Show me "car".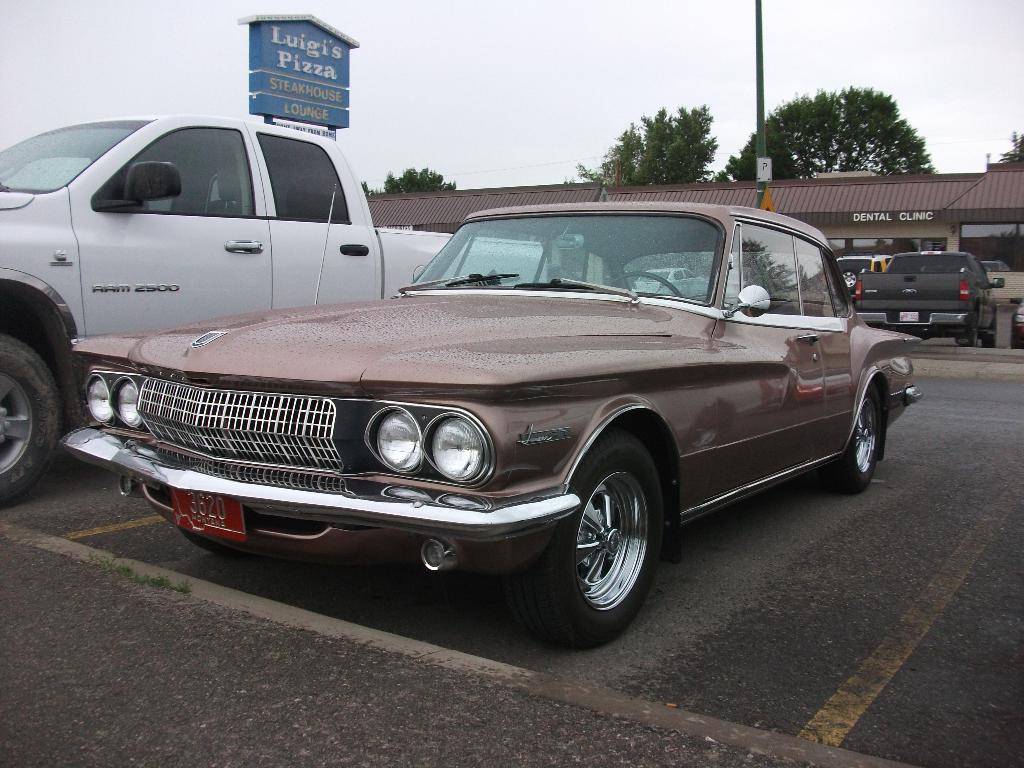
"car" is here: (829,249,894,301).
